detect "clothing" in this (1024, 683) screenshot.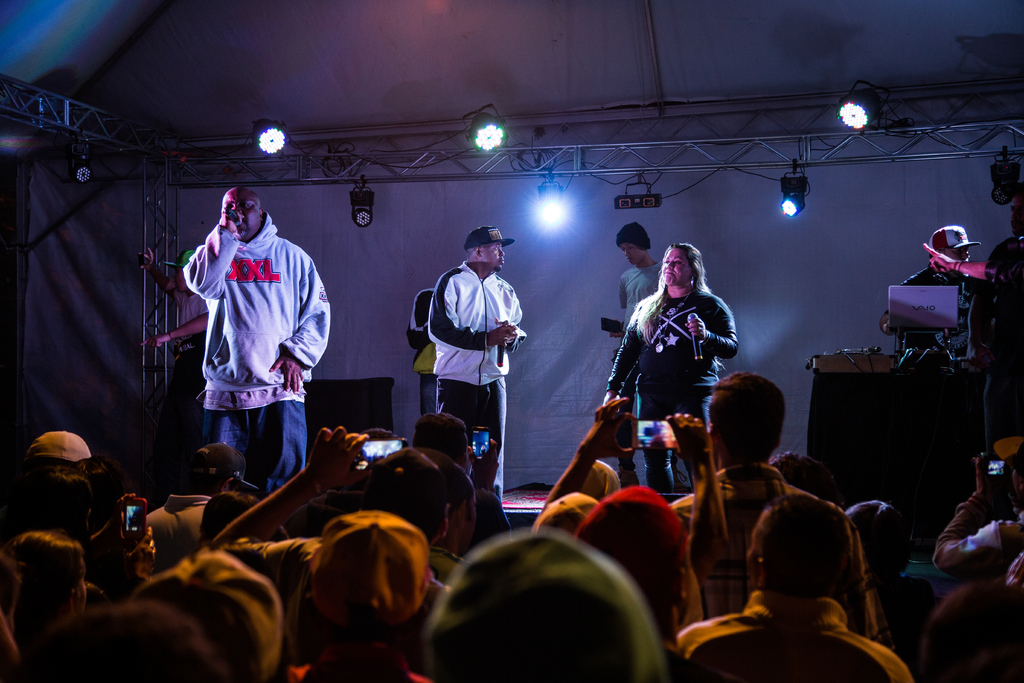
Detection: (left=410, top=290, right=443, bottom=413).
